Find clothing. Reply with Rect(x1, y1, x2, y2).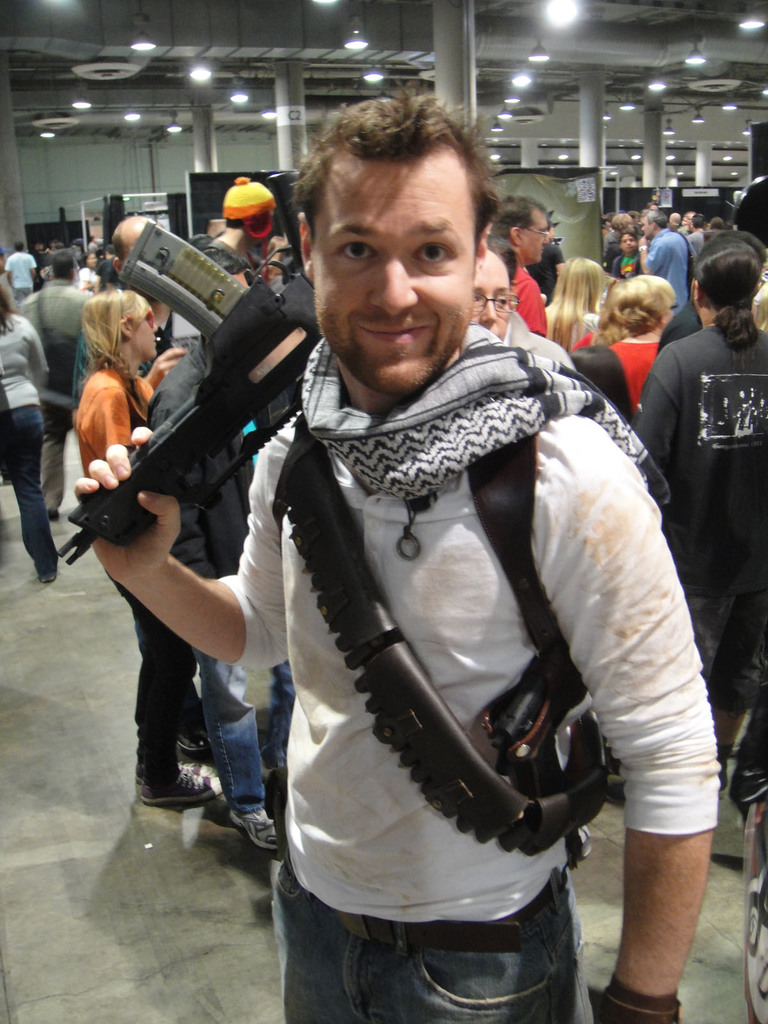
Rect(7, 253, 40, 306).
